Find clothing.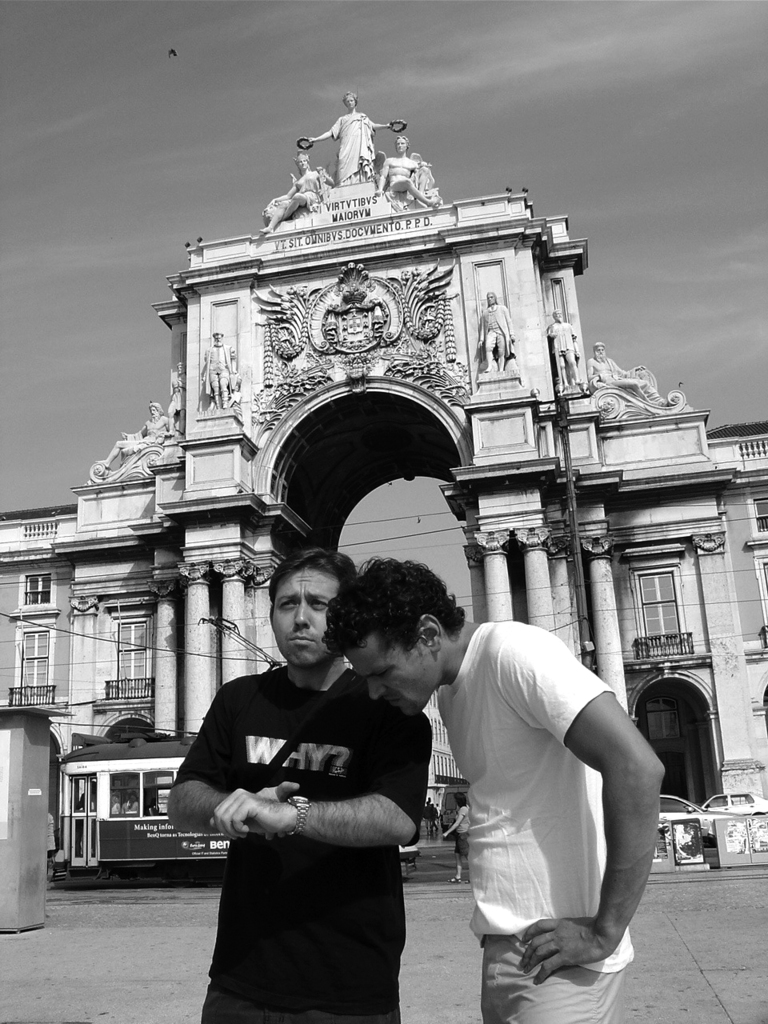
[333, 110, 377, 187].
